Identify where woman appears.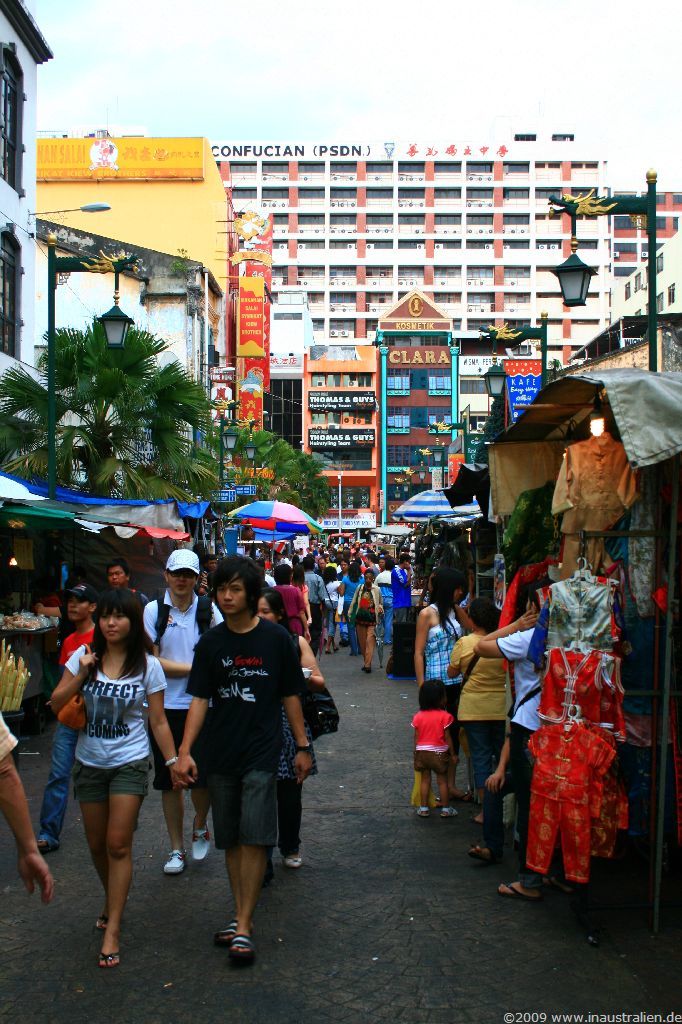
Appears at 41/586/173/953.
